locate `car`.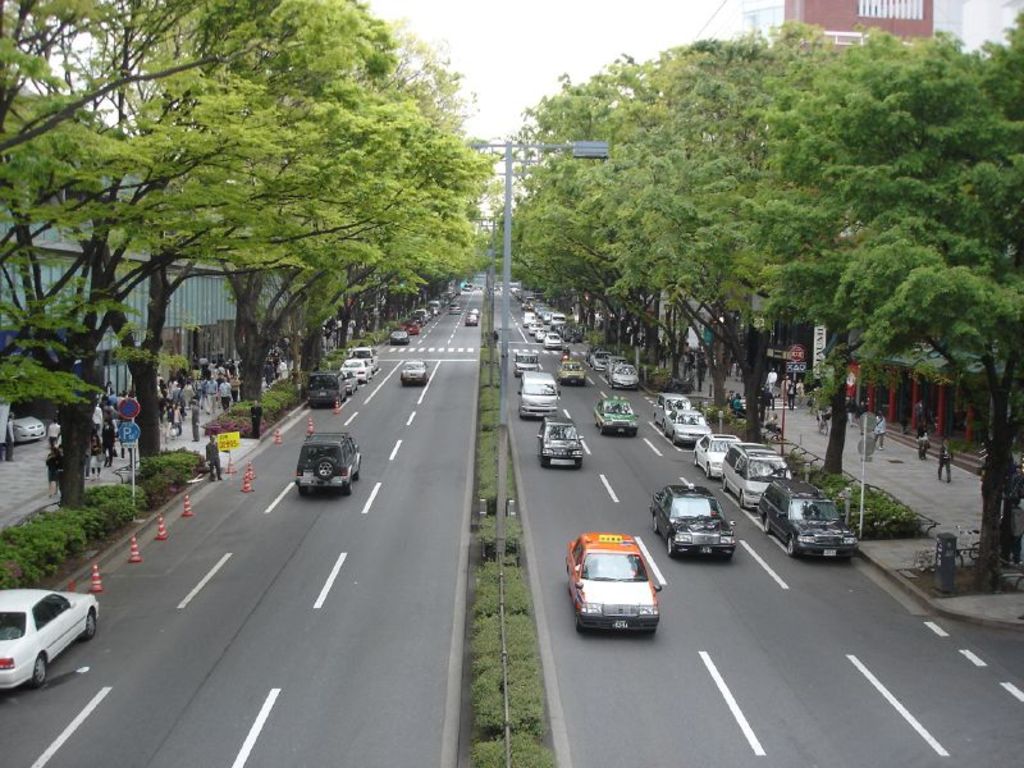
Bounding box: Rect(0, 593, 101, 694).
